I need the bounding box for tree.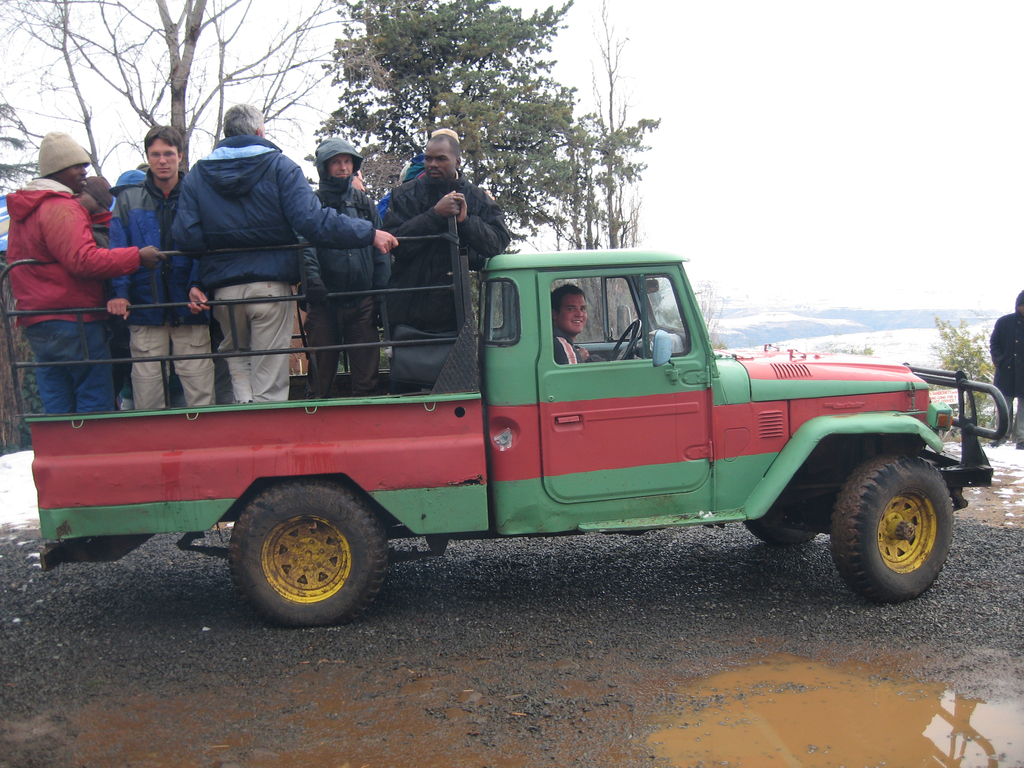
Here it is: 0/0/337/193.
